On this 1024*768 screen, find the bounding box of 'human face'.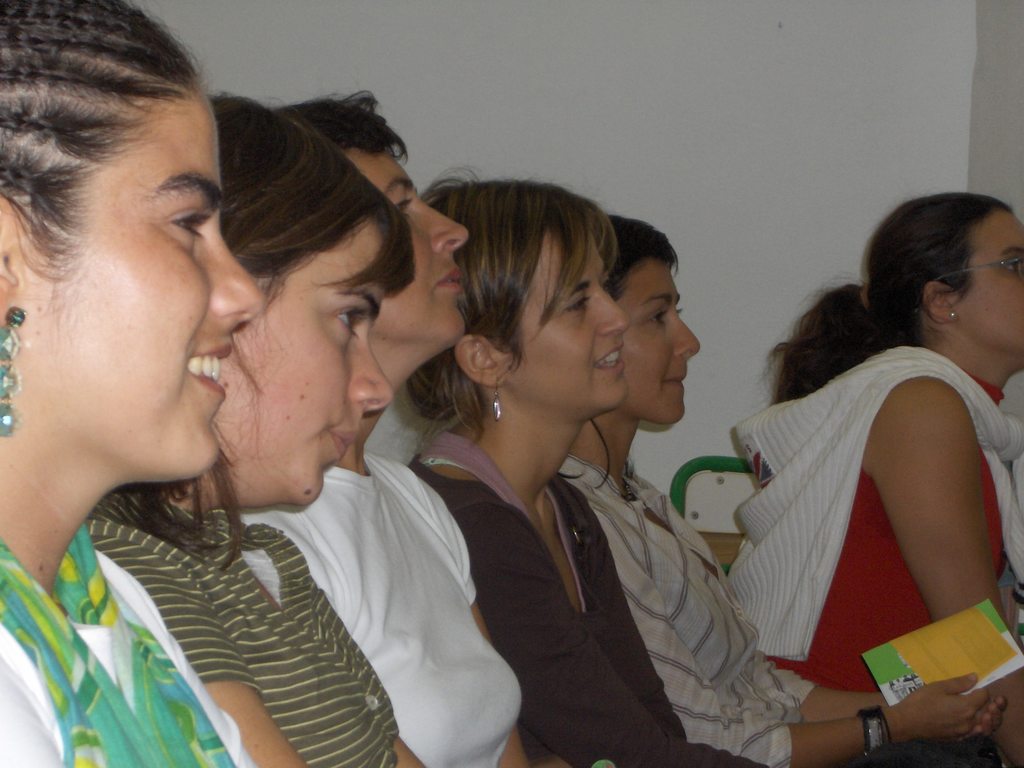
Bounding box: crop(957, 208, 1023, 358).
